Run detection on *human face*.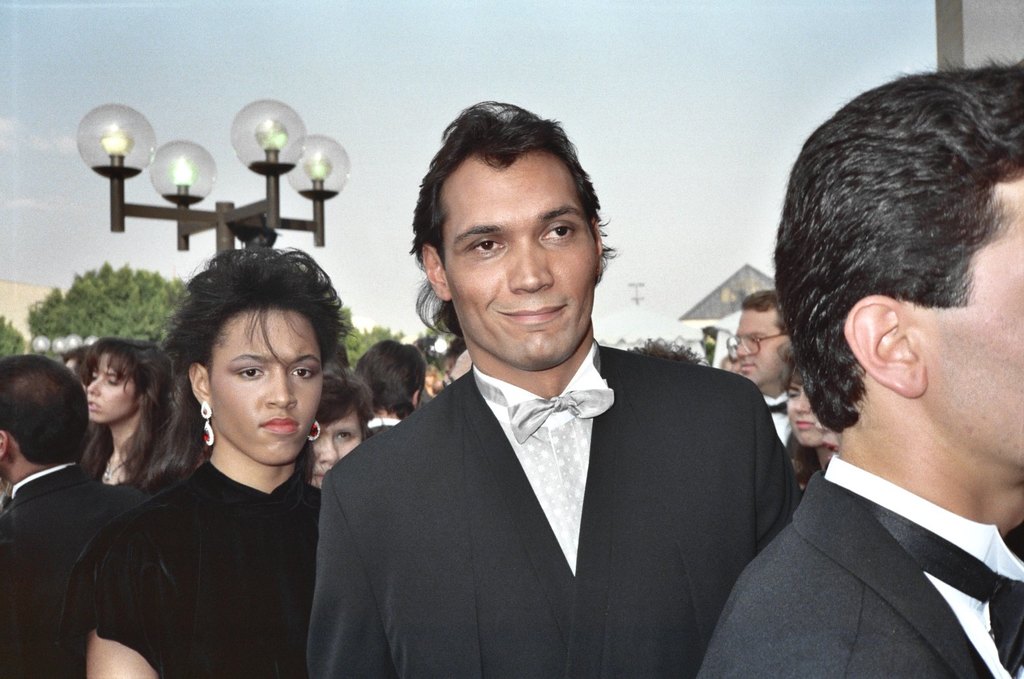
Result: bbox=[732, 301, 791, 381].
